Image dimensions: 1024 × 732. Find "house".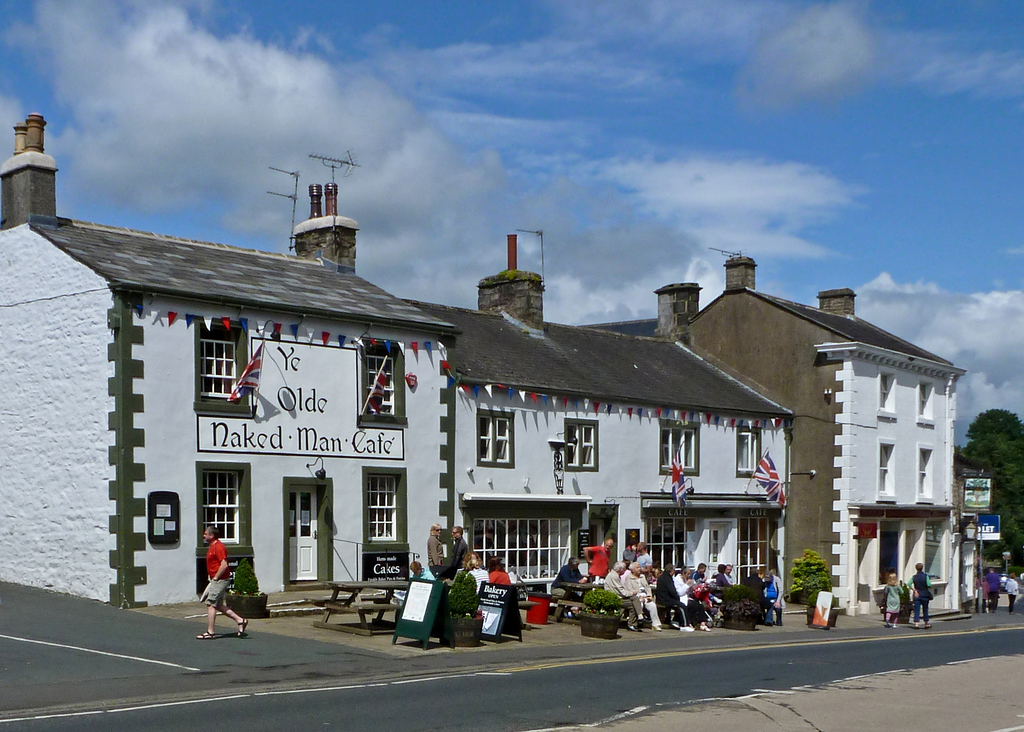
[left=2, top=111, right=457, bottom=612].
